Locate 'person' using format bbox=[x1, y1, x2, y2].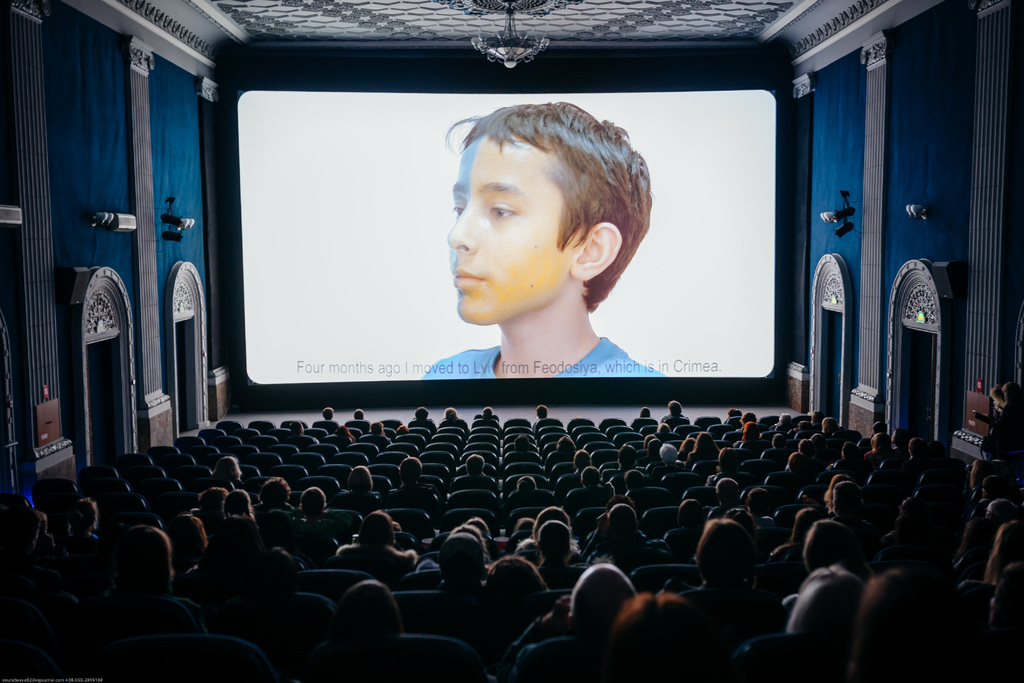
bbox=[449, 523, 492, 564].
